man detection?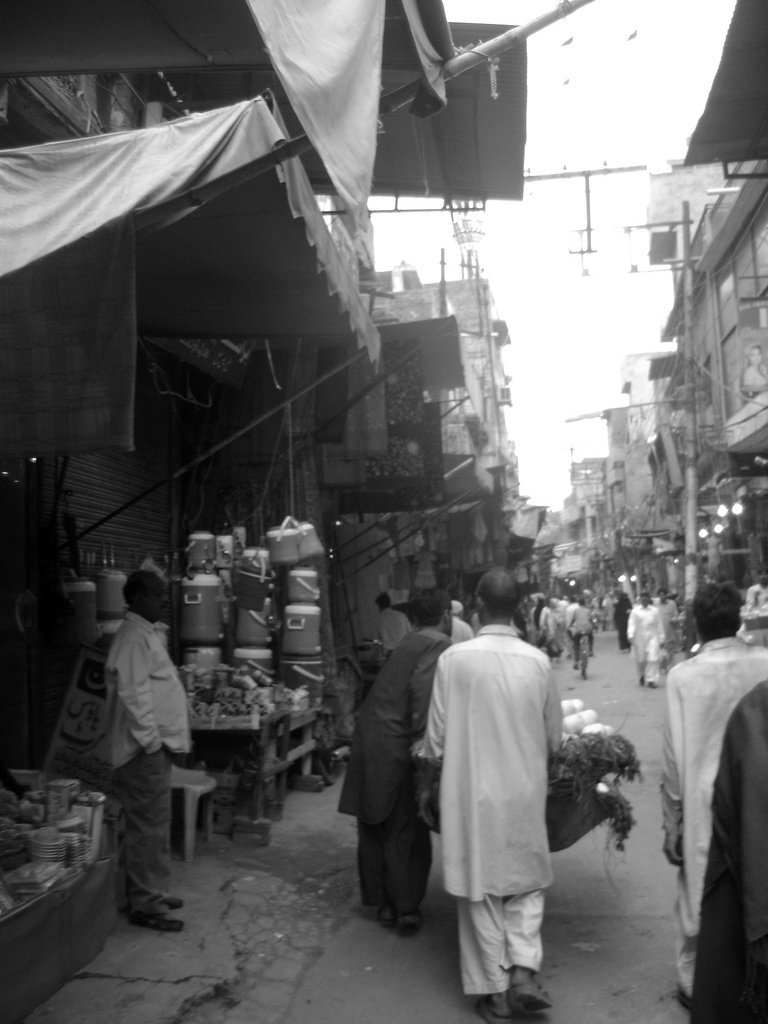
<box>373,589,419,650</box>
